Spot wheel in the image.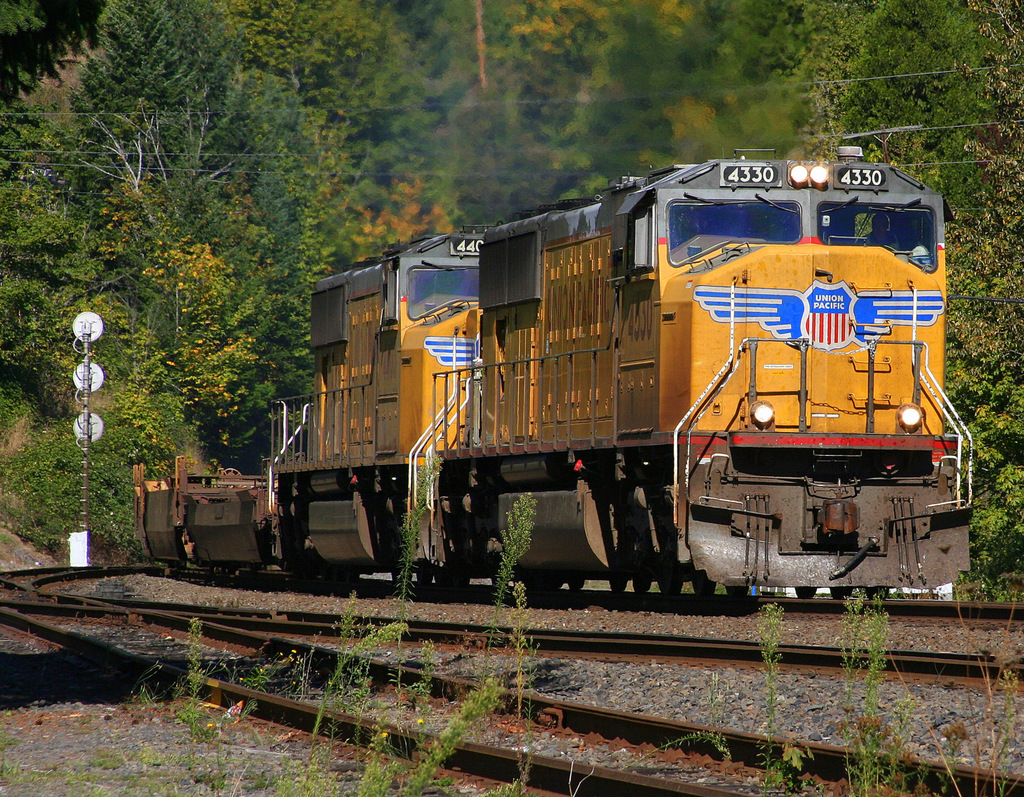
wheel found at x1=690 y1=579 x2=717 y2=598.
